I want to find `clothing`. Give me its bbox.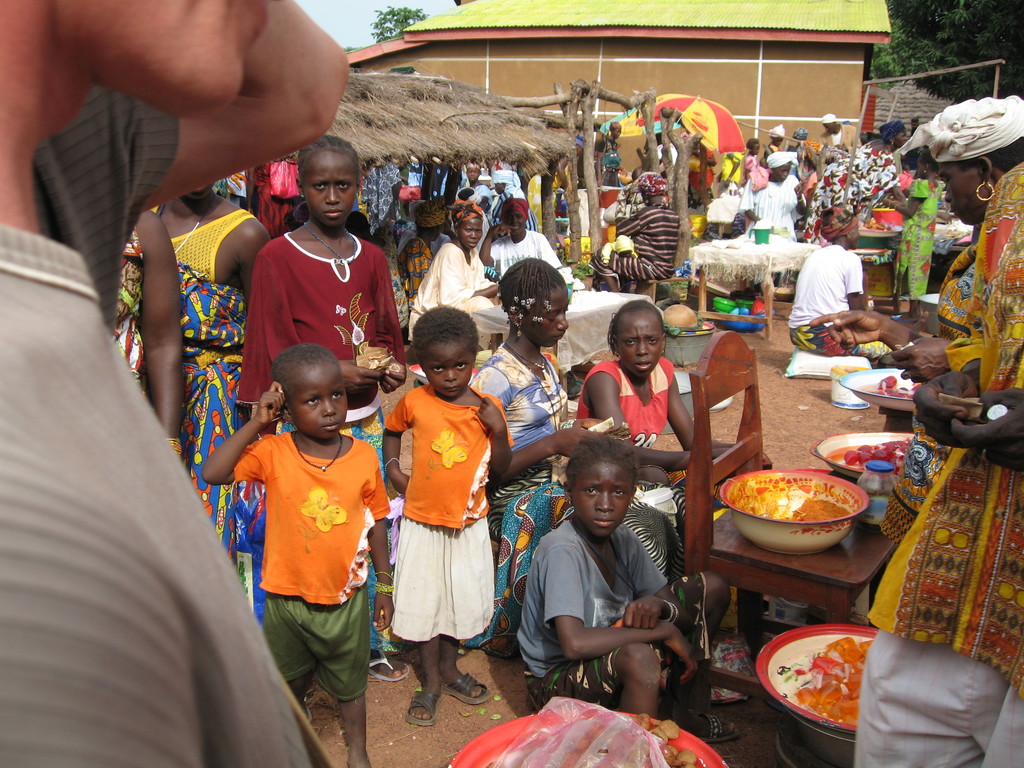
x1=241 y1=402 x2=372 y2=687.
